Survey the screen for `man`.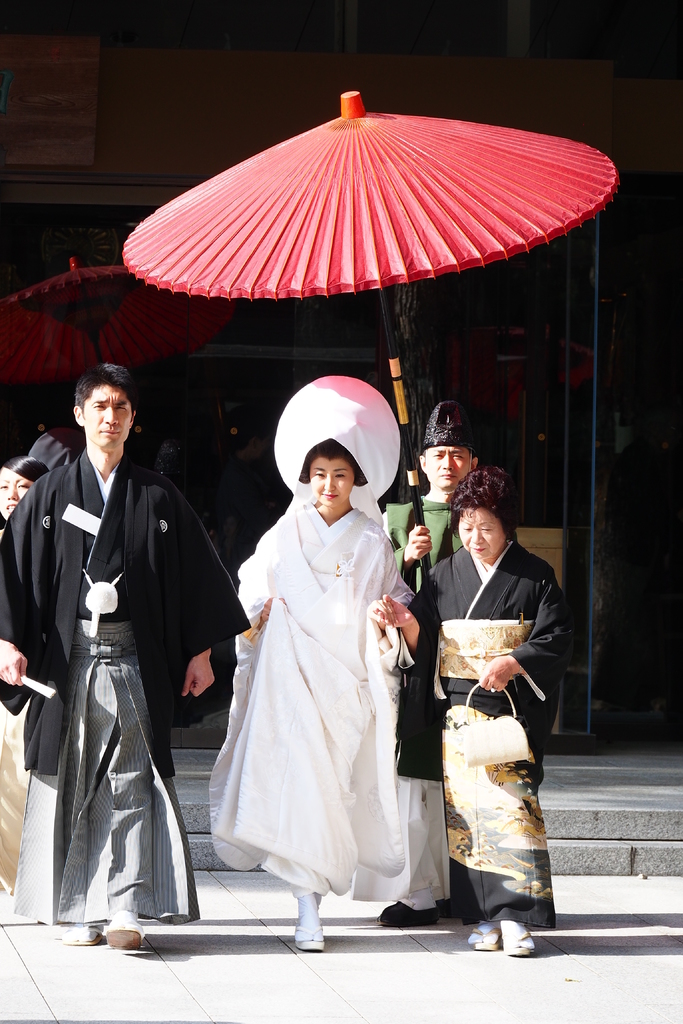
Survey found: {"left": 379, "top": 394, "right": 481, "bottom": 929}.
